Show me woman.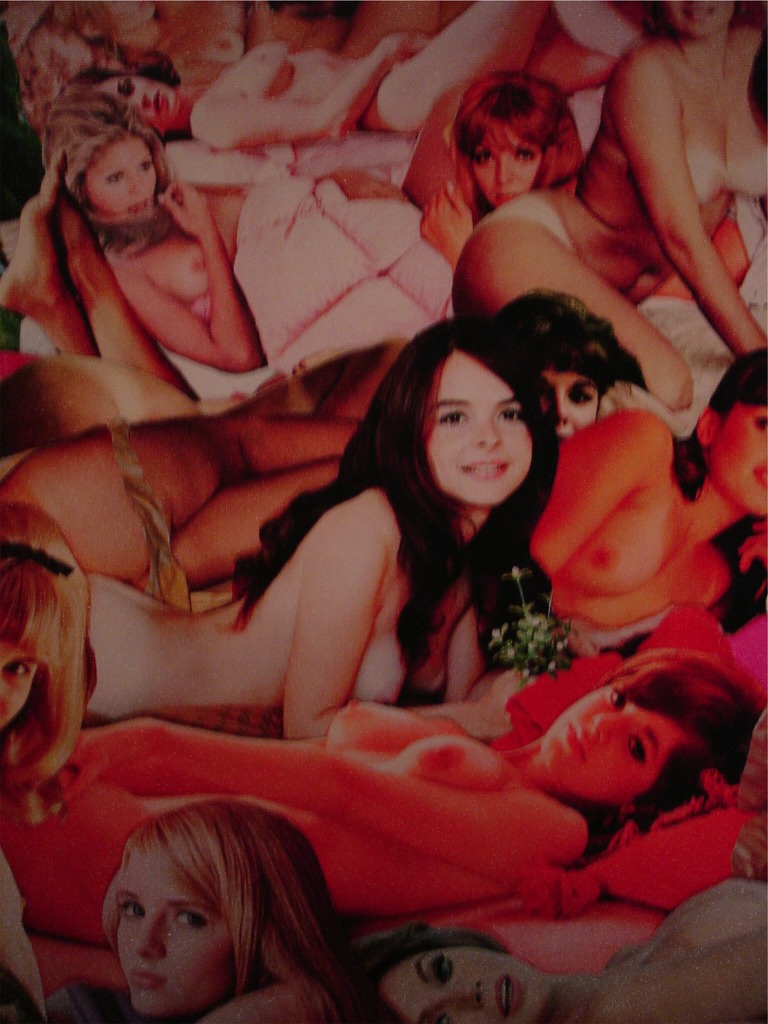
woman is here: bbox=(0, 545, 120, 1015).
